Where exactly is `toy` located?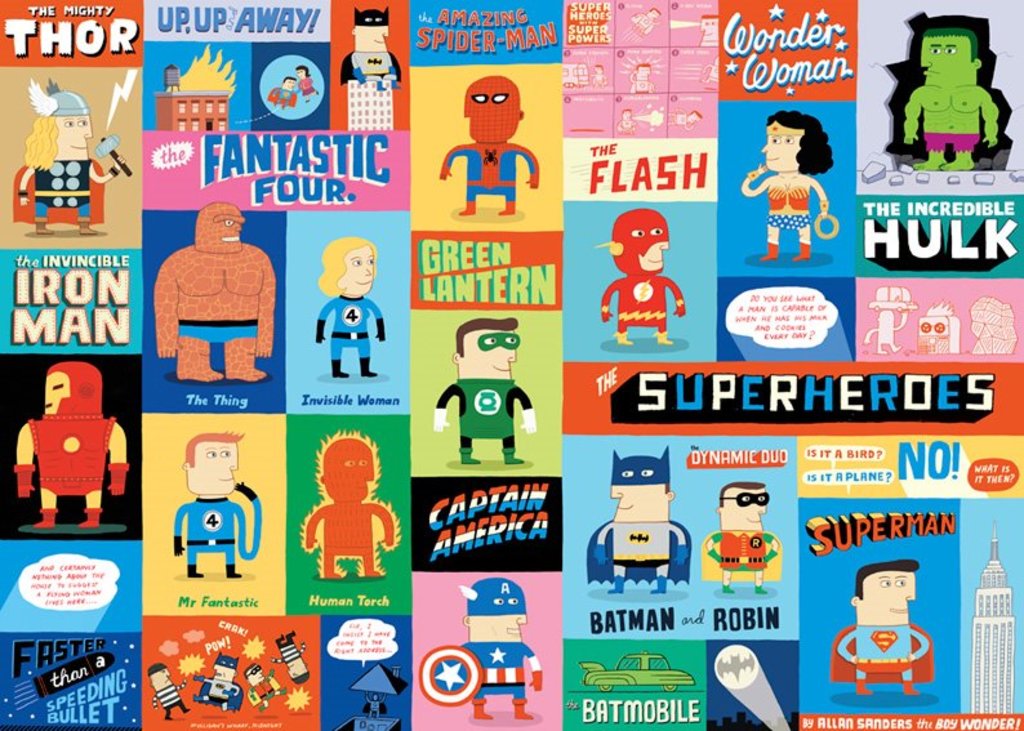
Its bounding box is box=[172, 432, 262, 579].
